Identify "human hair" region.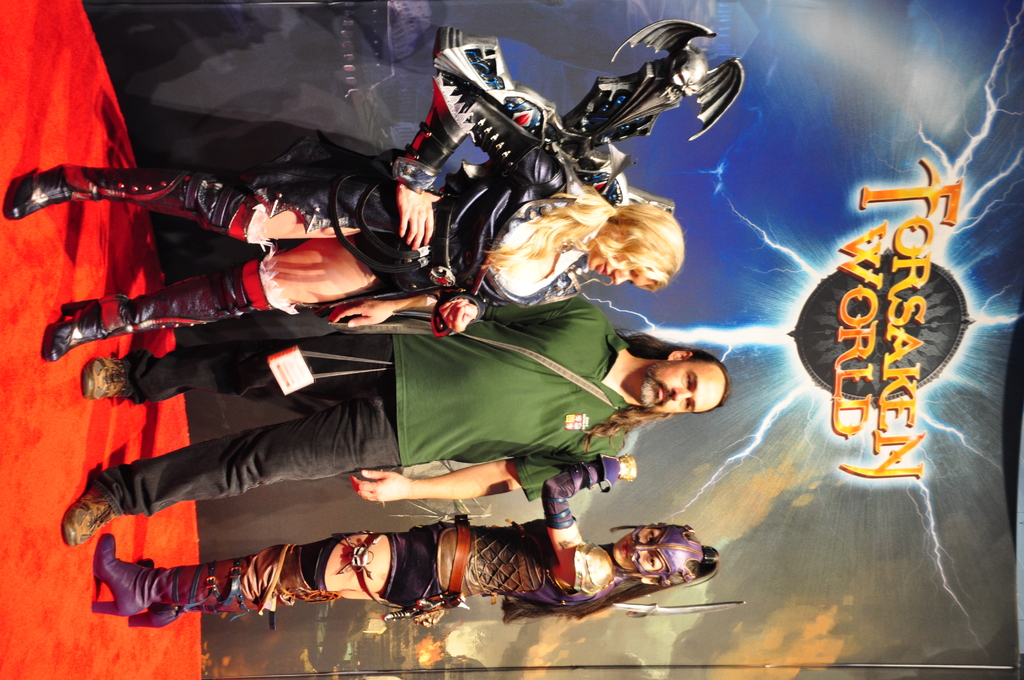
Region: rect(504, 546, 721, 621).
